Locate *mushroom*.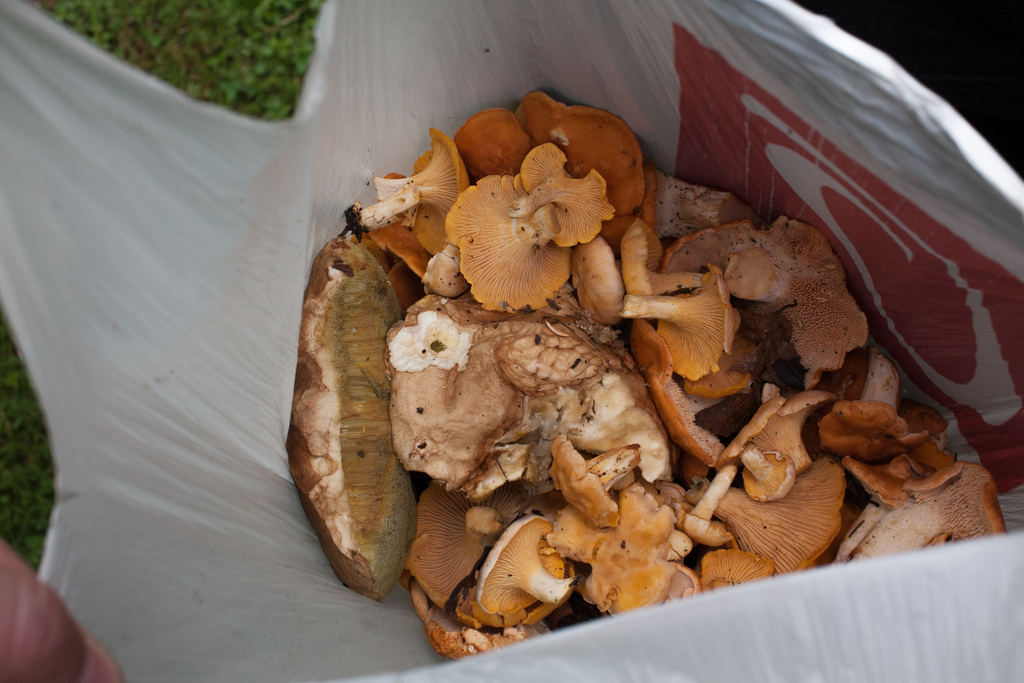
Bounding box: crop(431, 150, 636, 322).
